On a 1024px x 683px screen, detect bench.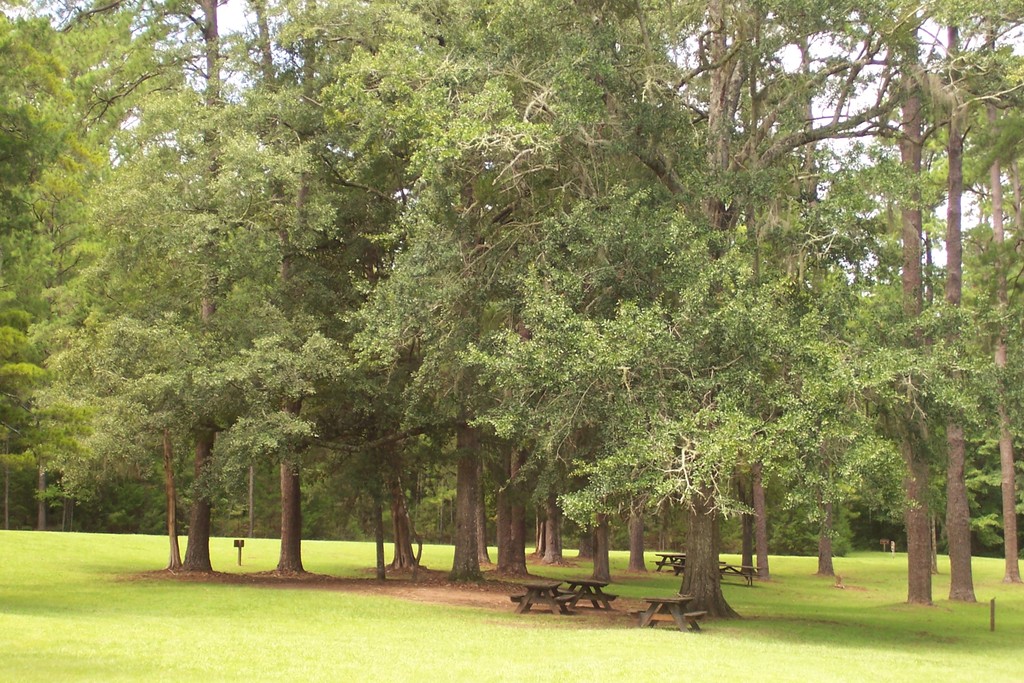
box=[508, 578, 574, 624].
